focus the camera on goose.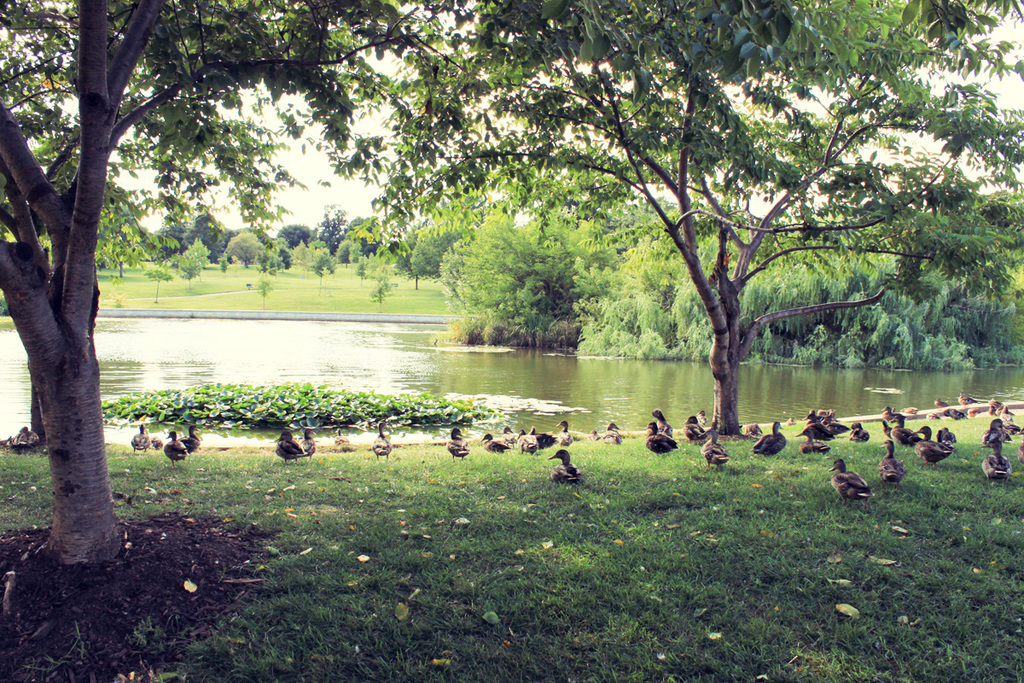
Focus region: (911,419,954,466).
